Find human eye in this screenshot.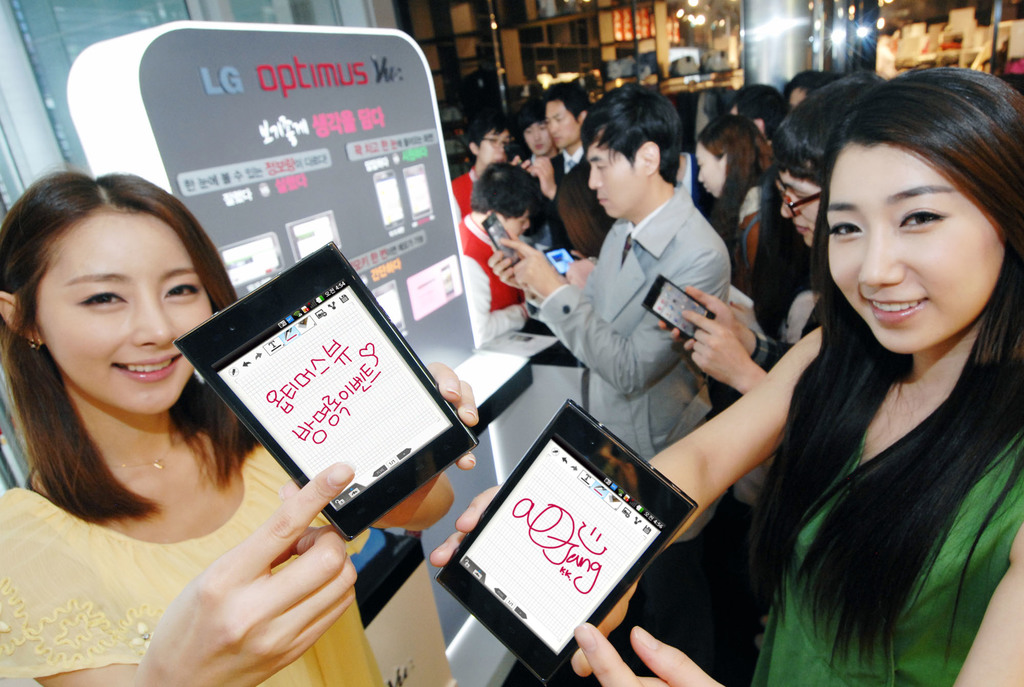
The bounding box for human eye is <region>161, 279, 204, 305</region>.
